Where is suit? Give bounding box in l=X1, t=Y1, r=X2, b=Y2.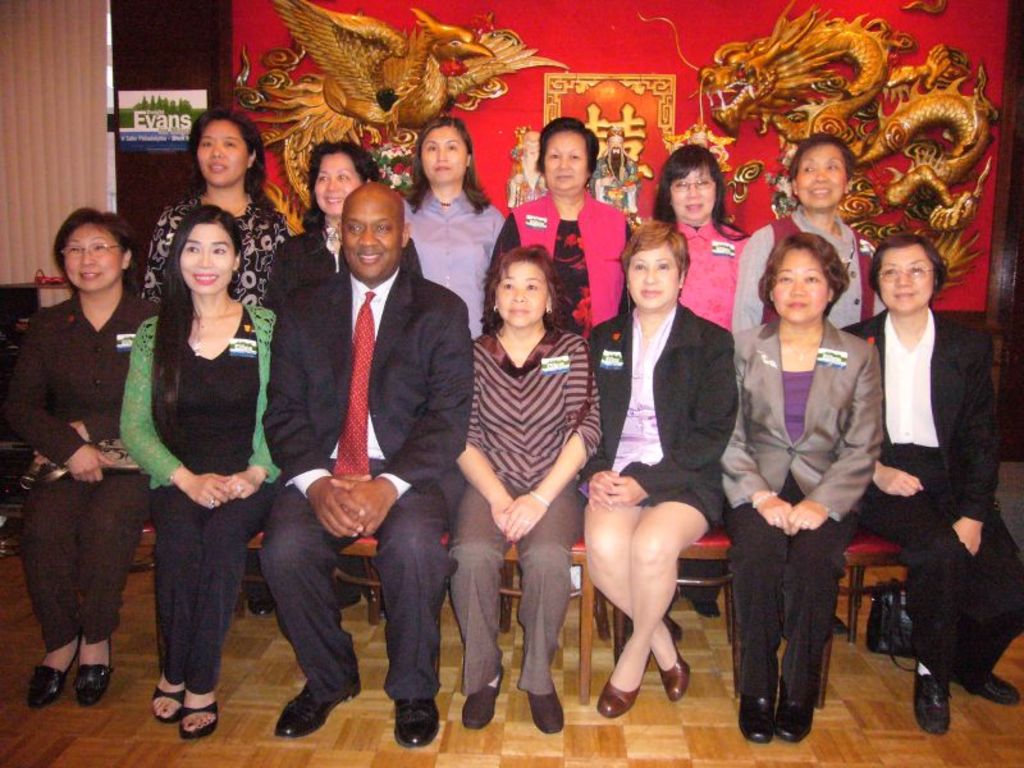
l=586, t=302, r=735, b=497.
